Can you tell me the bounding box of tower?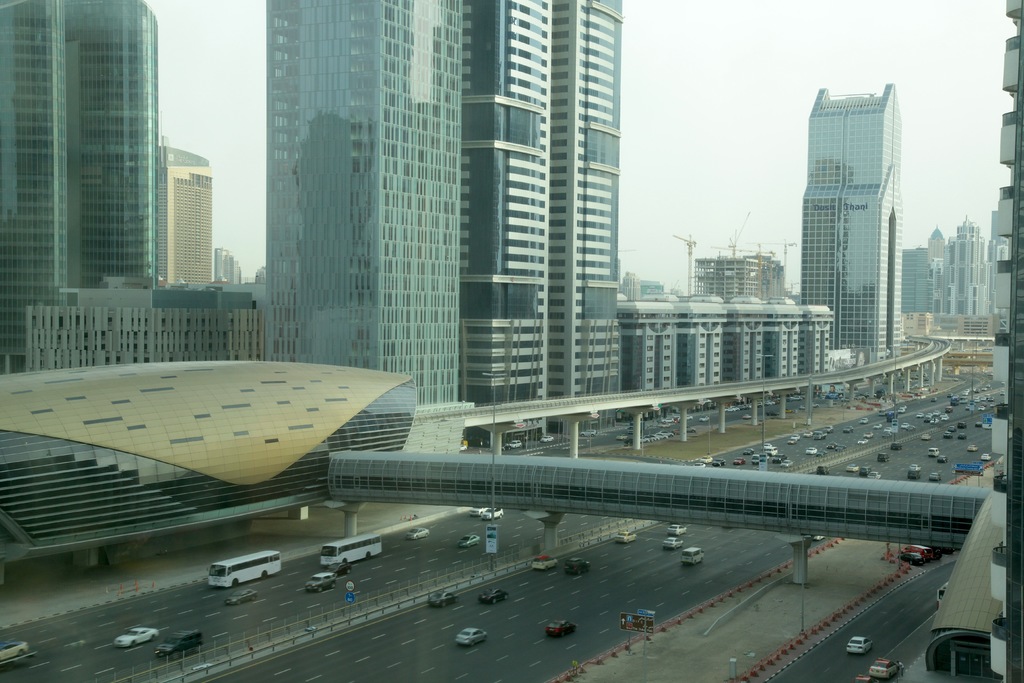
crop(0, 0, 69, 363).
